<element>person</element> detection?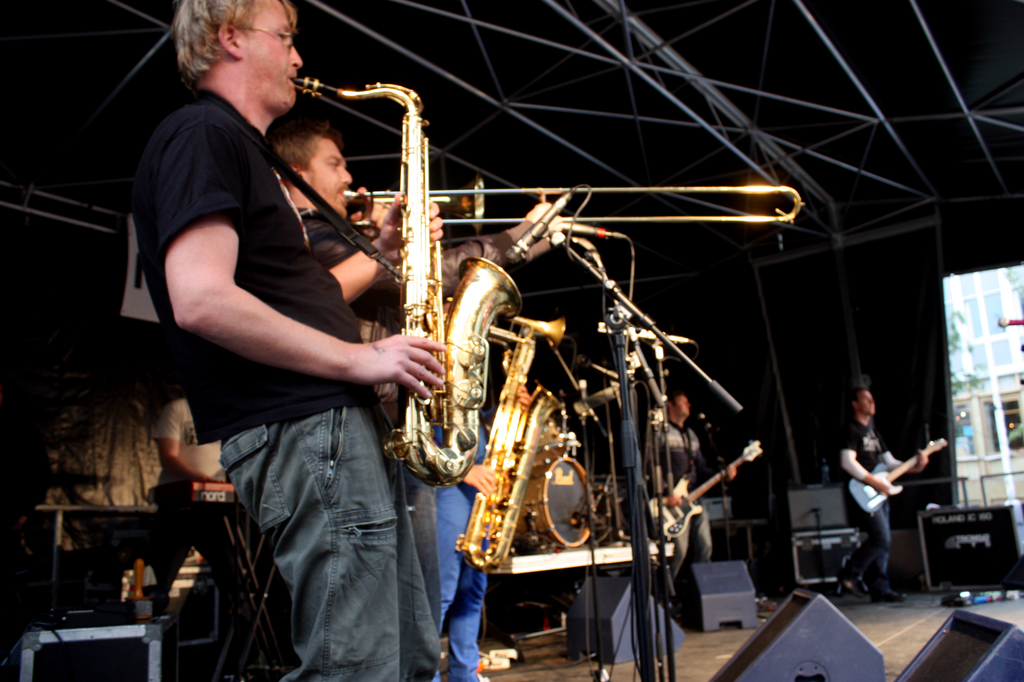
box=[842, 385, 930, 609]
